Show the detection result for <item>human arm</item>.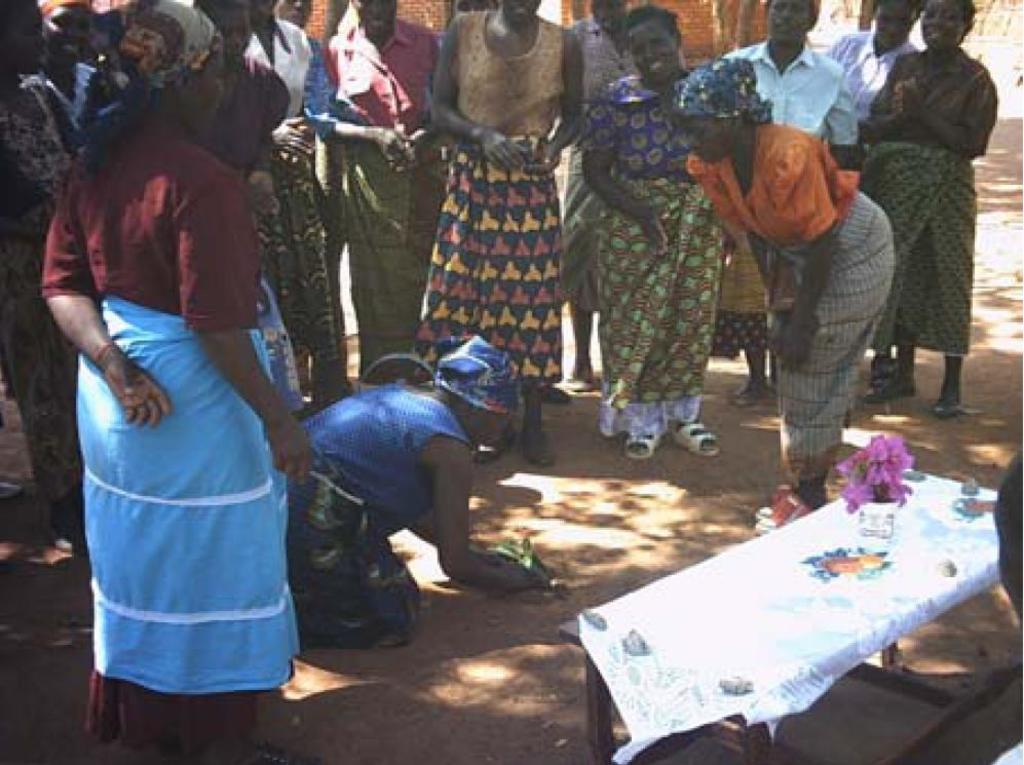
crop(397, 482, 538, 586).
